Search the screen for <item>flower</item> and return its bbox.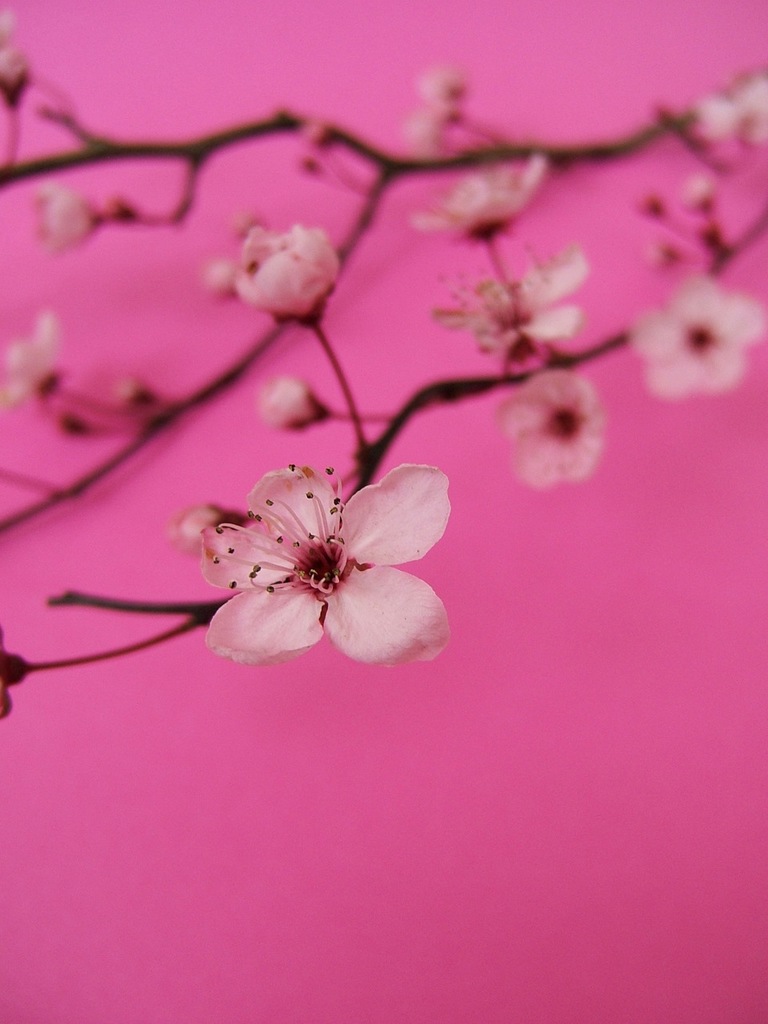
Found: <box>405,146,547,251</box>.
